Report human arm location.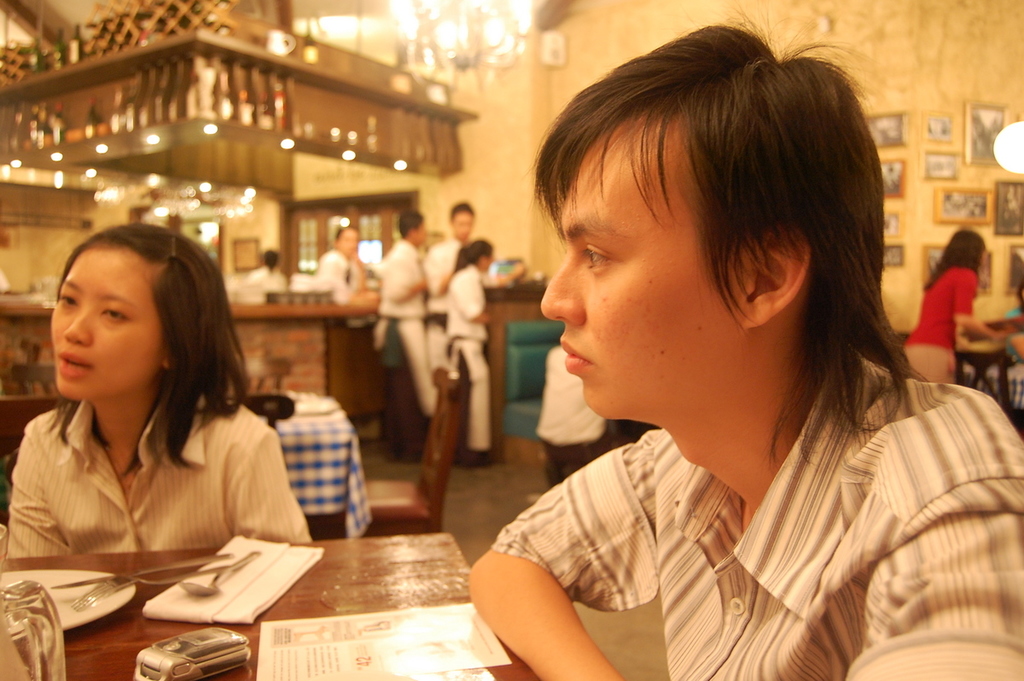
Report: 952:273:1022:343.
